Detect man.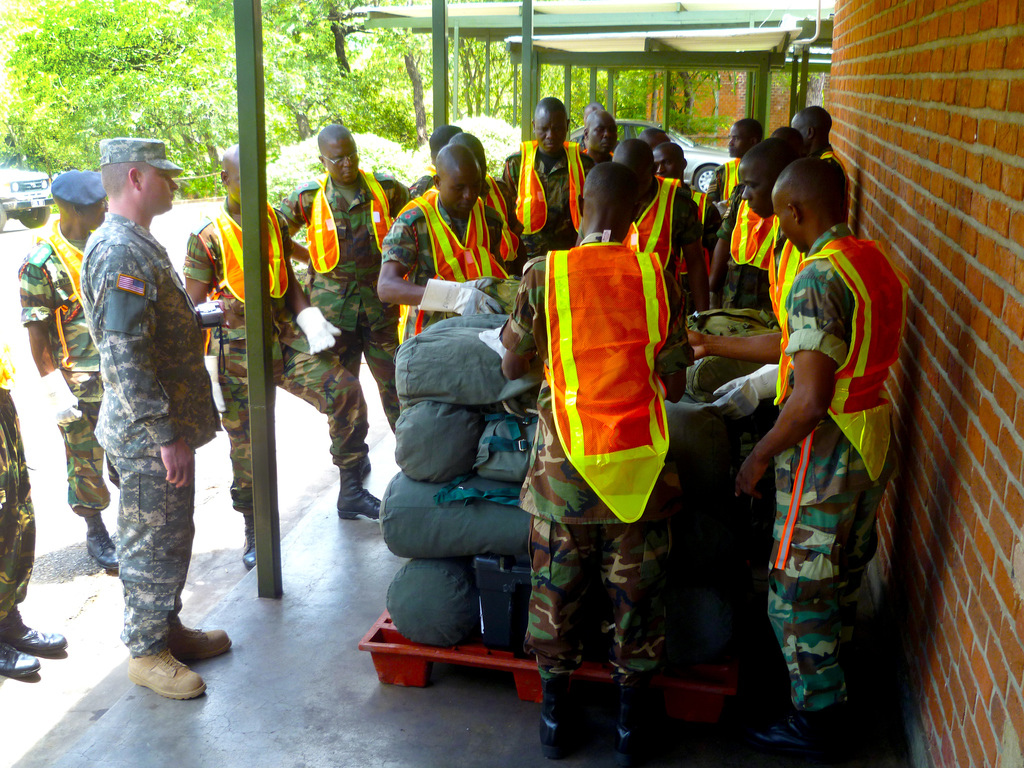
Detected at bbox=[788, 105, 856, 228].
